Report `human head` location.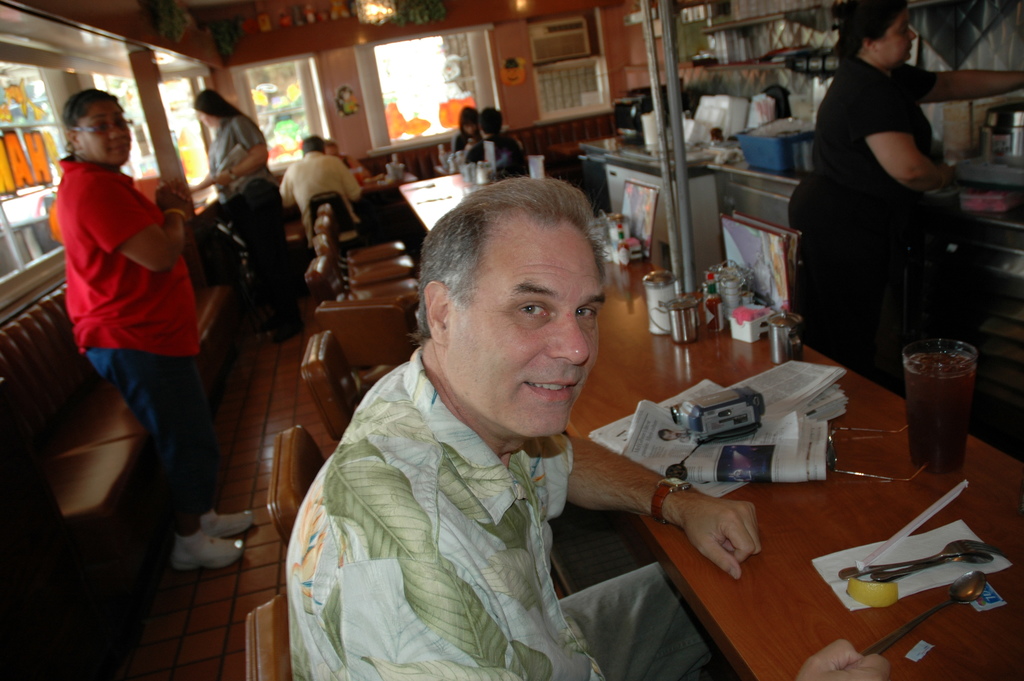
Report: bbox(830, 0, 915, 67).
